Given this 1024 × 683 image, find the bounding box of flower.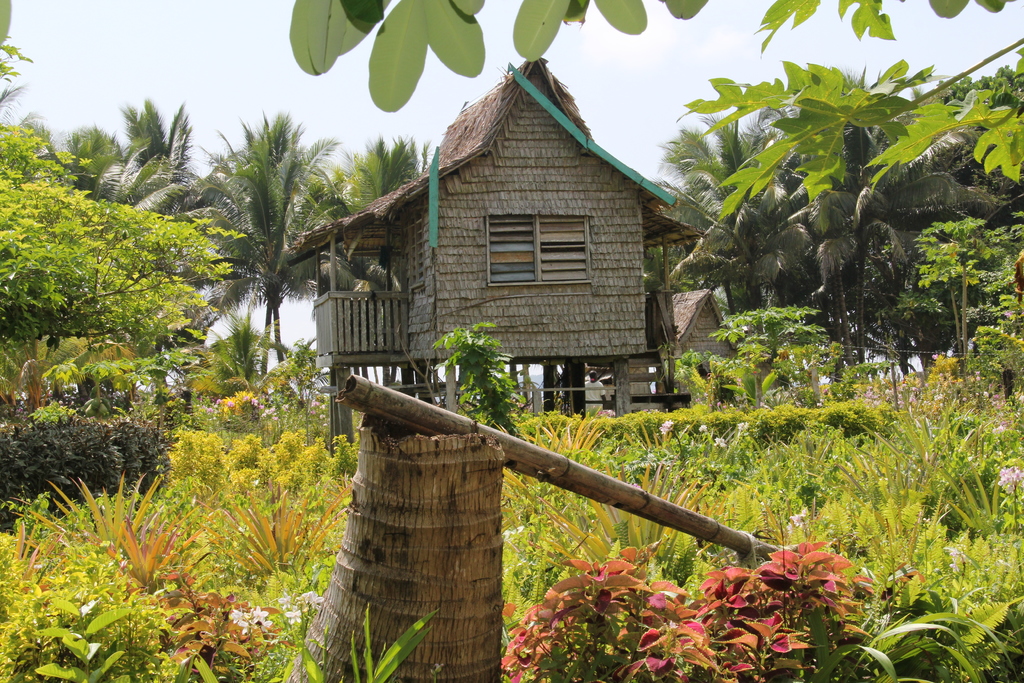
204:407:216:415.
